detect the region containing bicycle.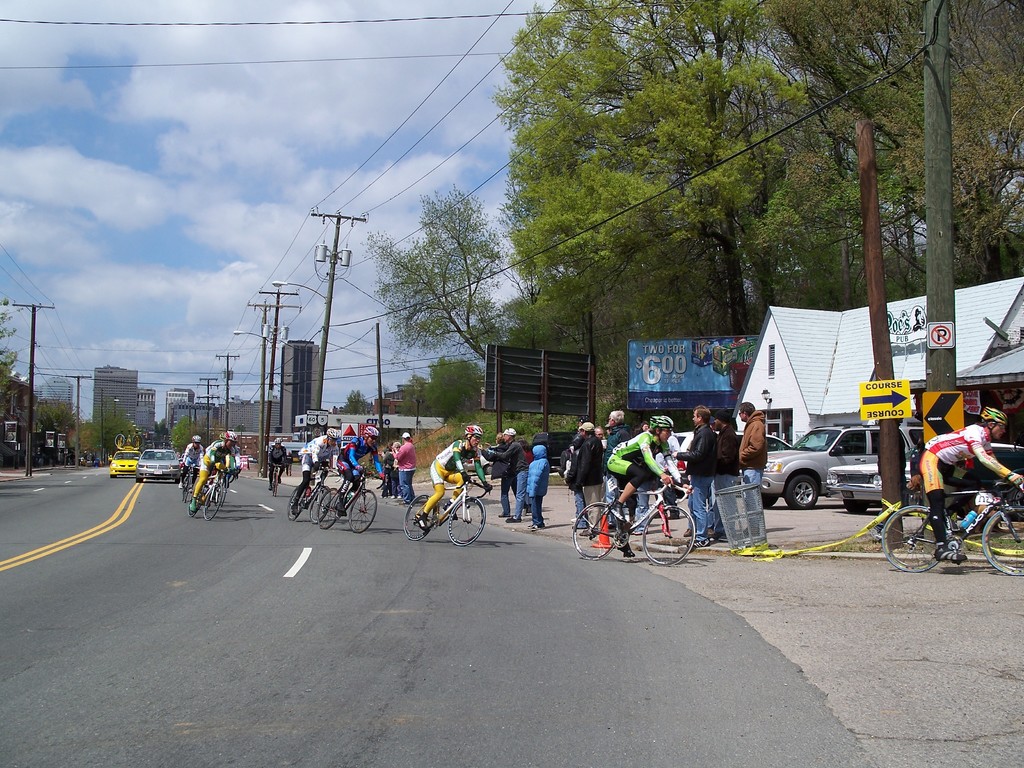
572/462/701/564.
